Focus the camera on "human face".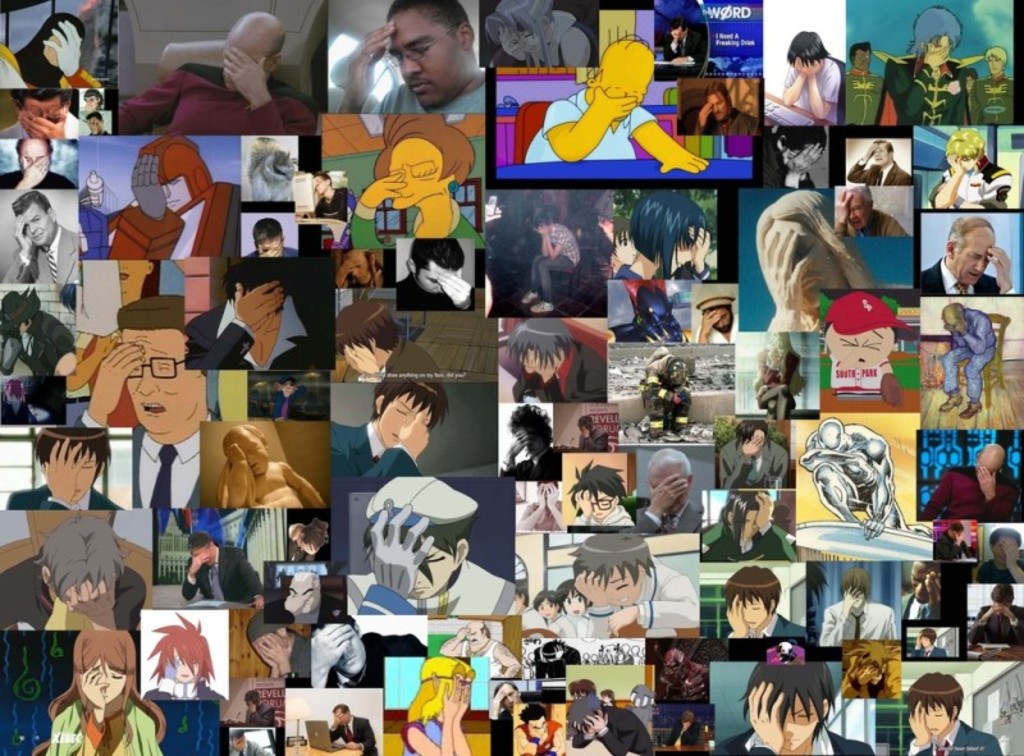
Focus region: 84, 659, 127, 697.
